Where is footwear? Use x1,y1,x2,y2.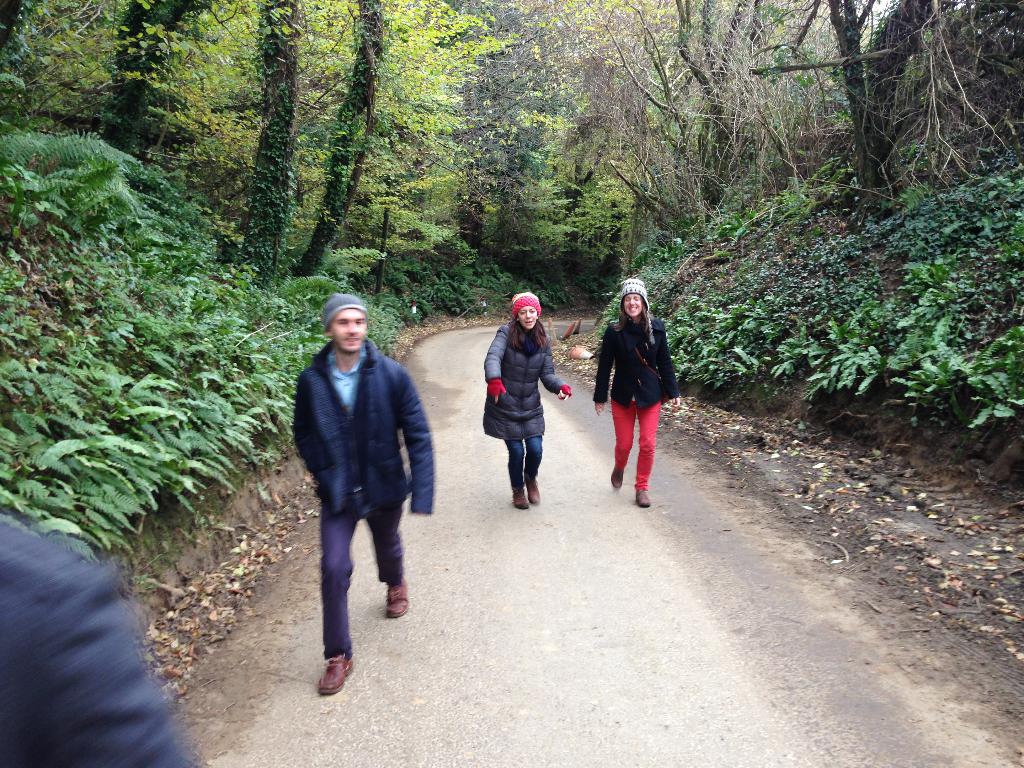
635,490,652,508.
